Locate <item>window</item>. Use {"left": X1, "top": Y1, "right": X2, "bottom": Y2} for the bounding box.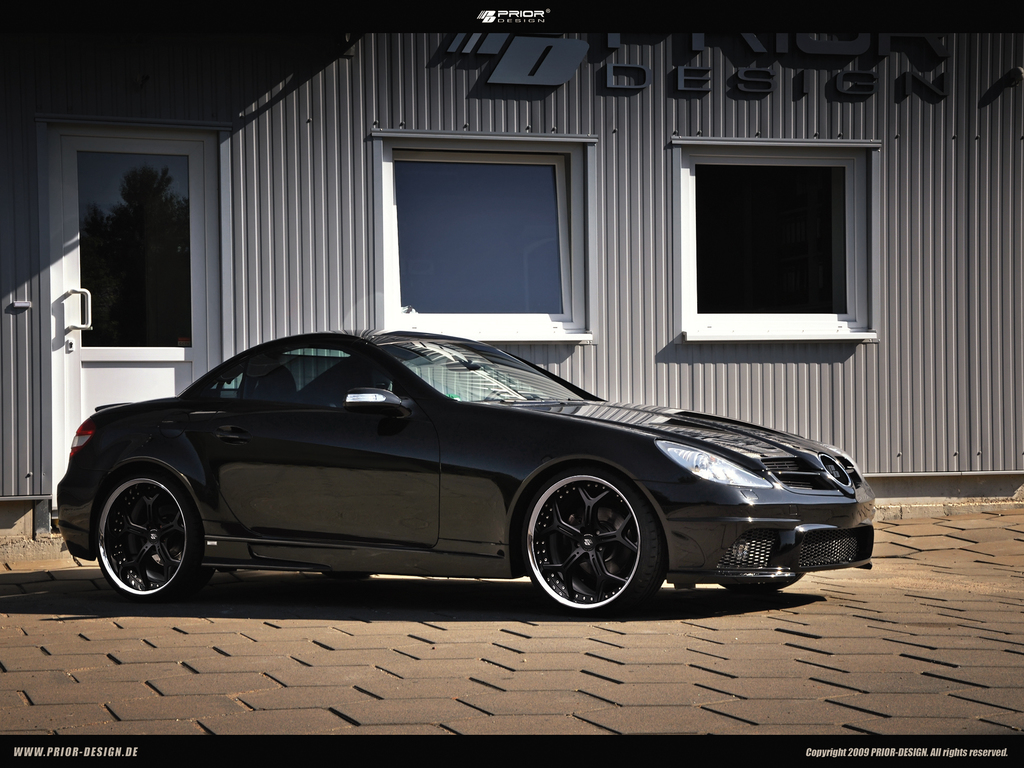
{"left": 660, "top": 115, "right": 884, "bottom": 336}.
